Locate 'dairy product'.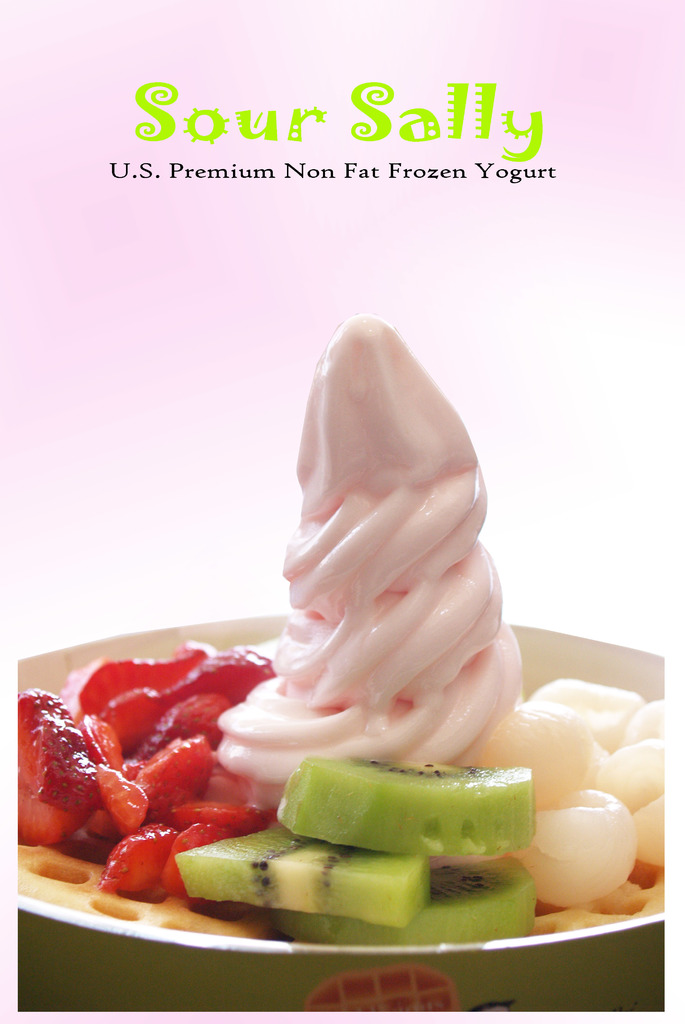
Bounding box: [x1=219, y1=318, x2=523, y2=817].
